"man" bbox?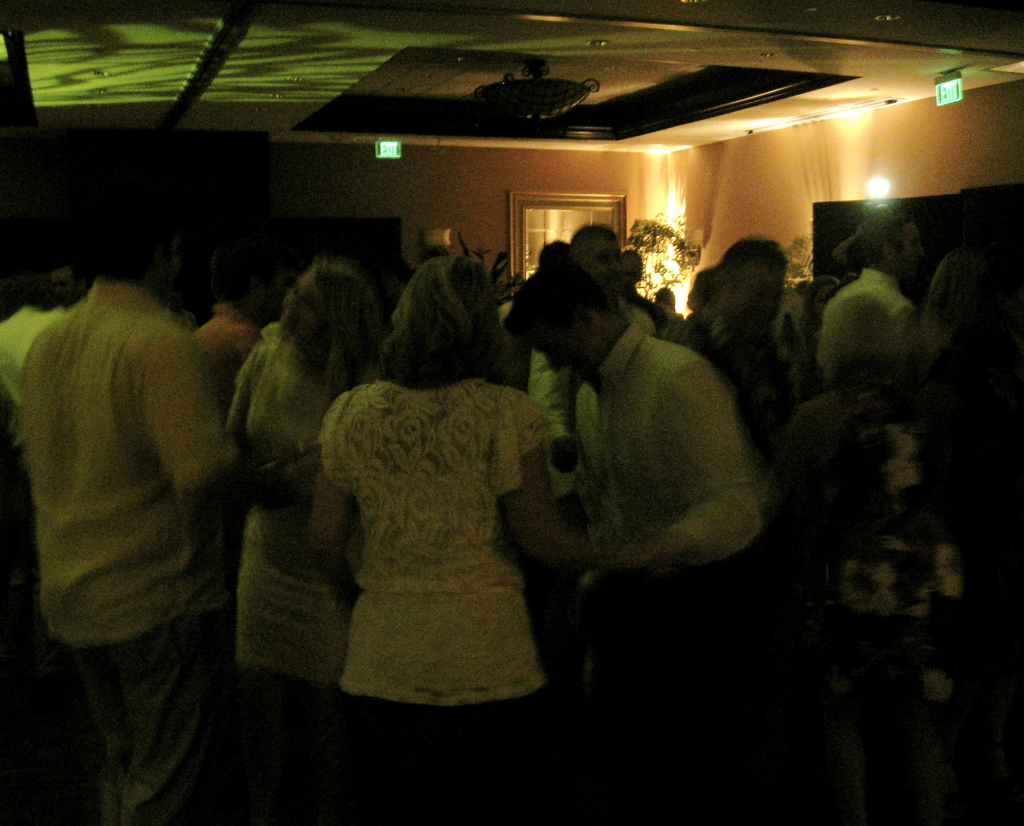
504,259,791,825
